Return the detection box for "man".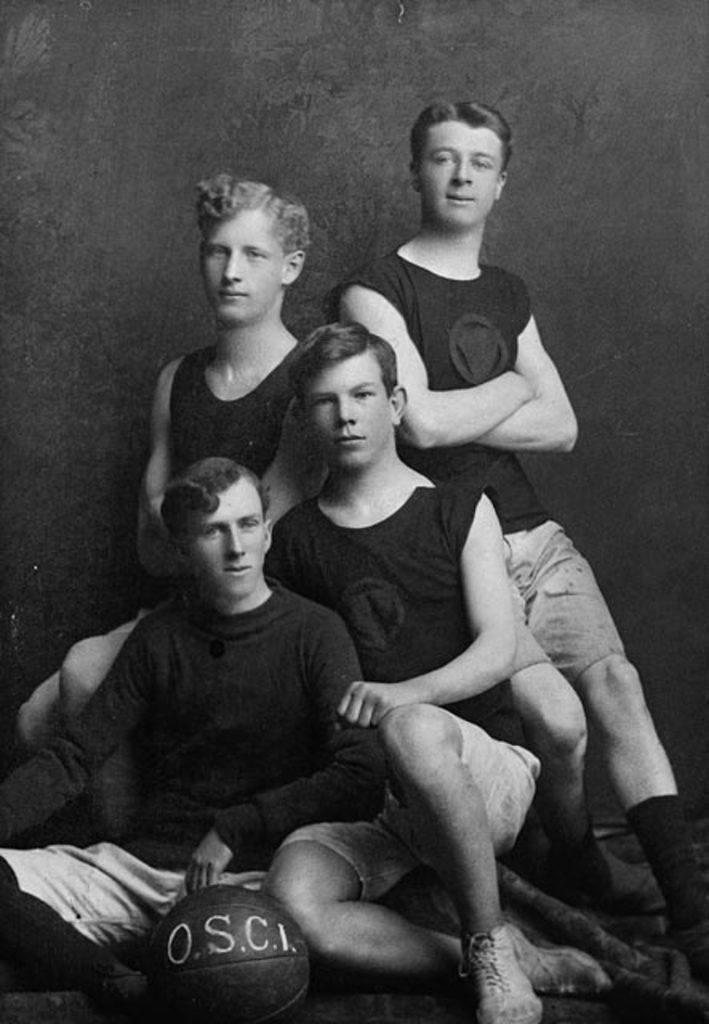
(318,94,707,987).
